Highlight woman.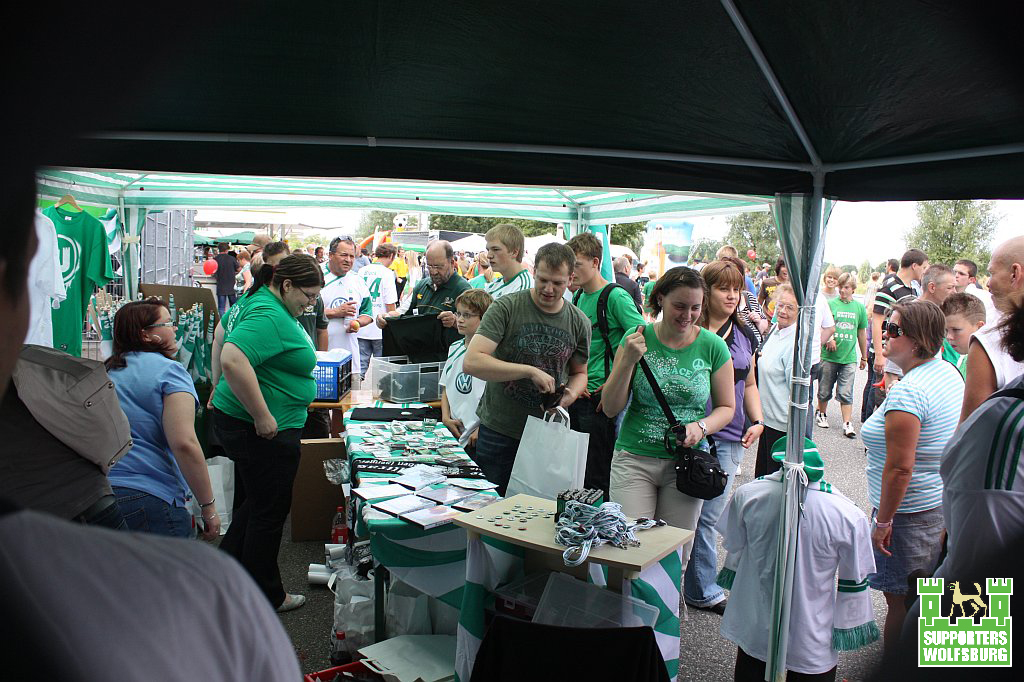
Highlighted region: x1=751, y1=282, x2=811, y2=475.
